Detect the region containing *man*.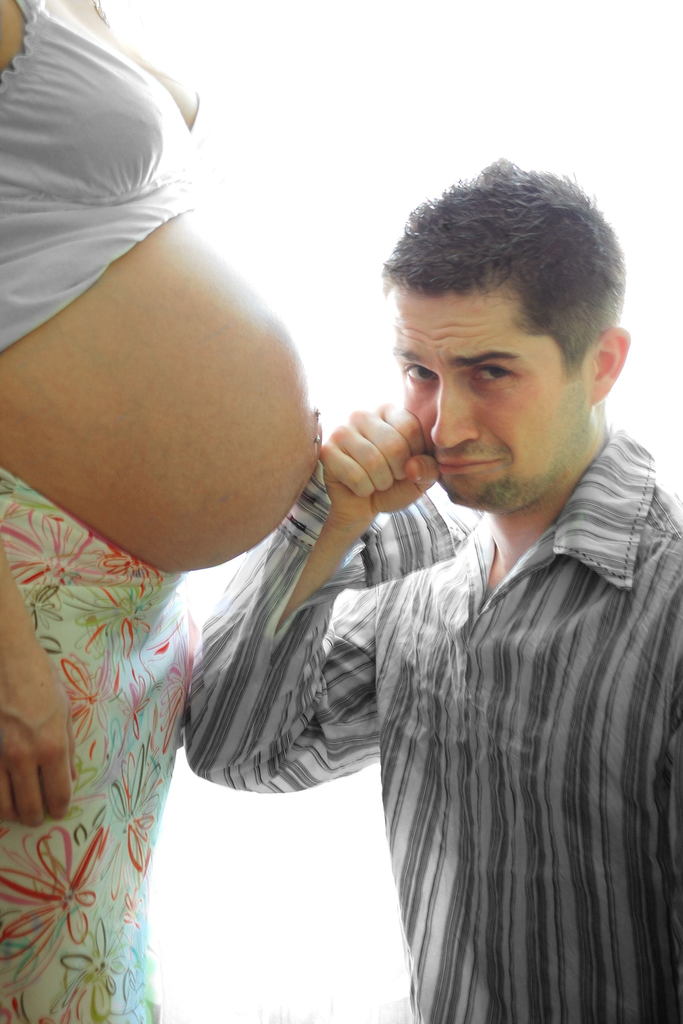
(271,61,681,1023).
